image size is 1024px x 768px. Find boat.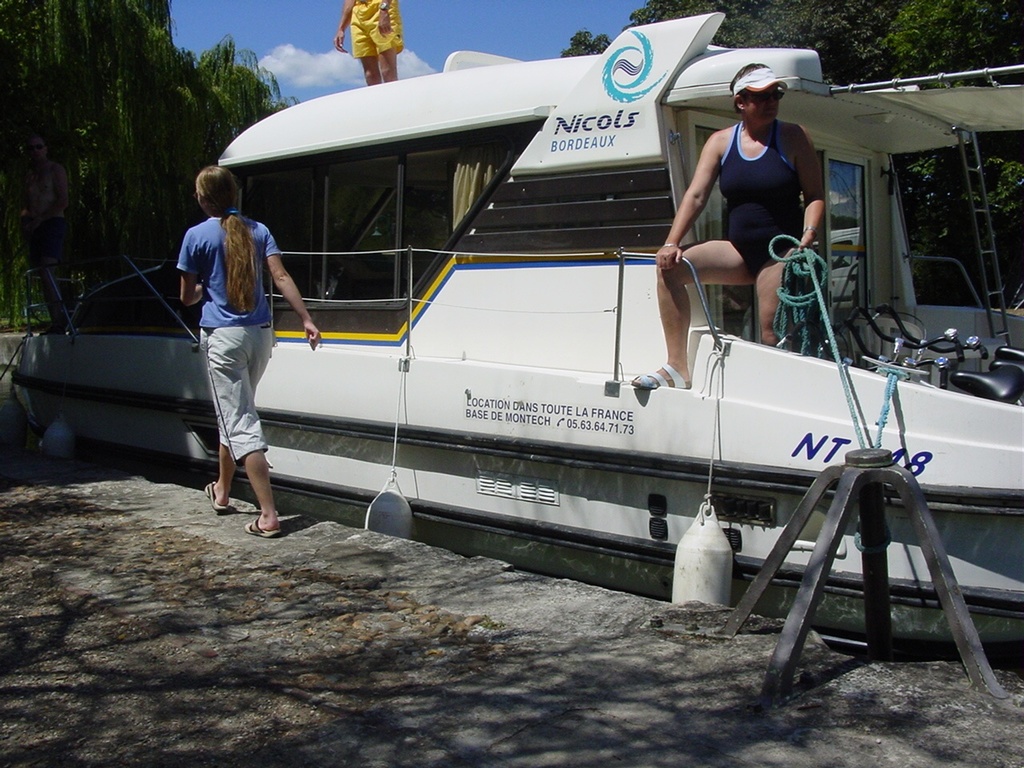
bbox=(6, 15, 1023, 654).
